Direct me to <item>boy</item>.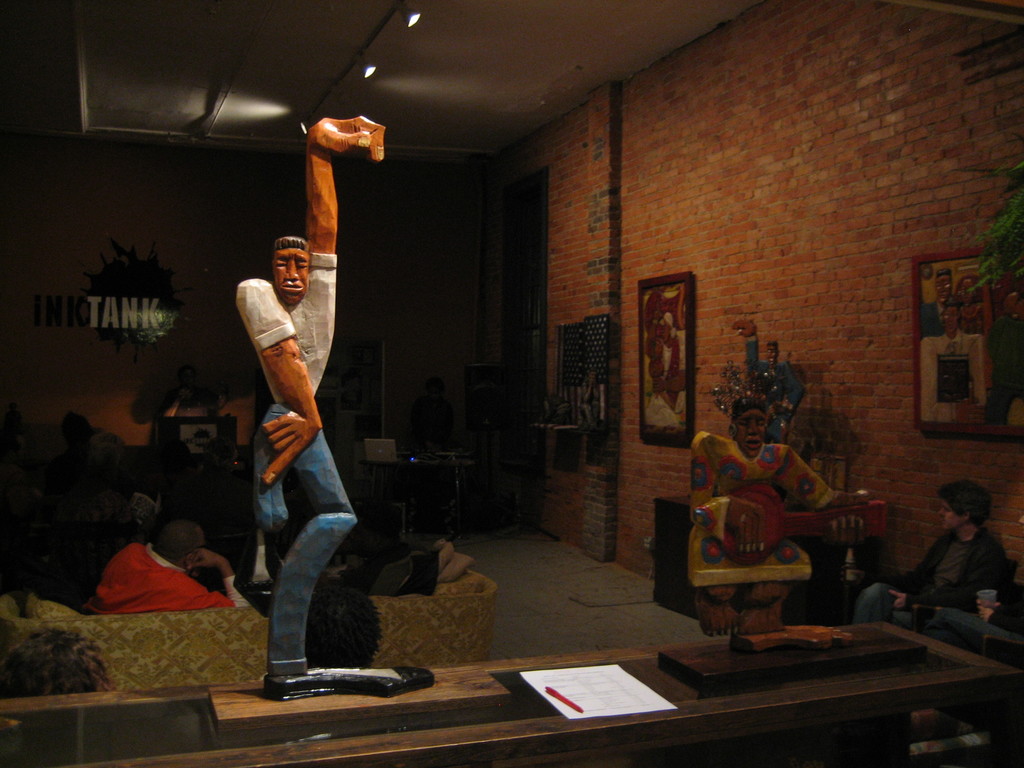
Direction: BBox(848, 476, 1012, 633).
